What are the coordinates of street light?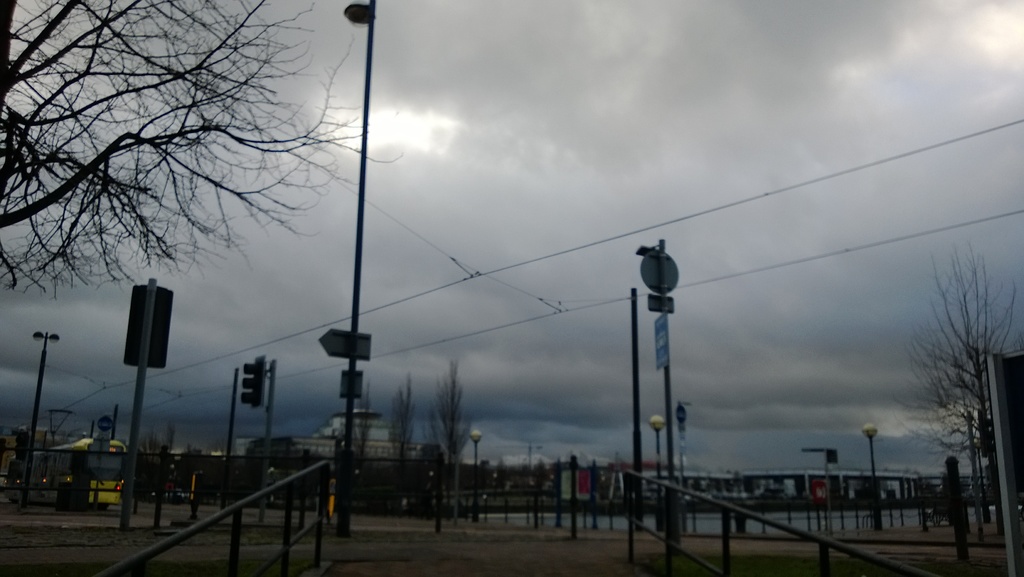
bbox(27, 331, 63, 508).
